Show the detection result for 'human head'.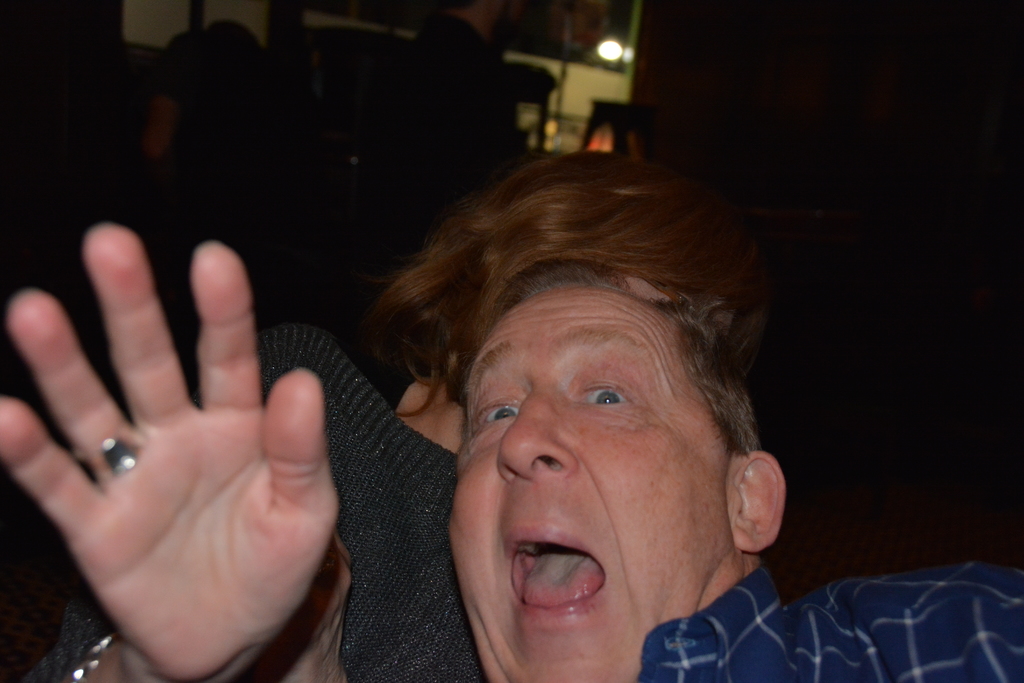
pyautogui.locateOnScreen(445, 249, 782, 682).
